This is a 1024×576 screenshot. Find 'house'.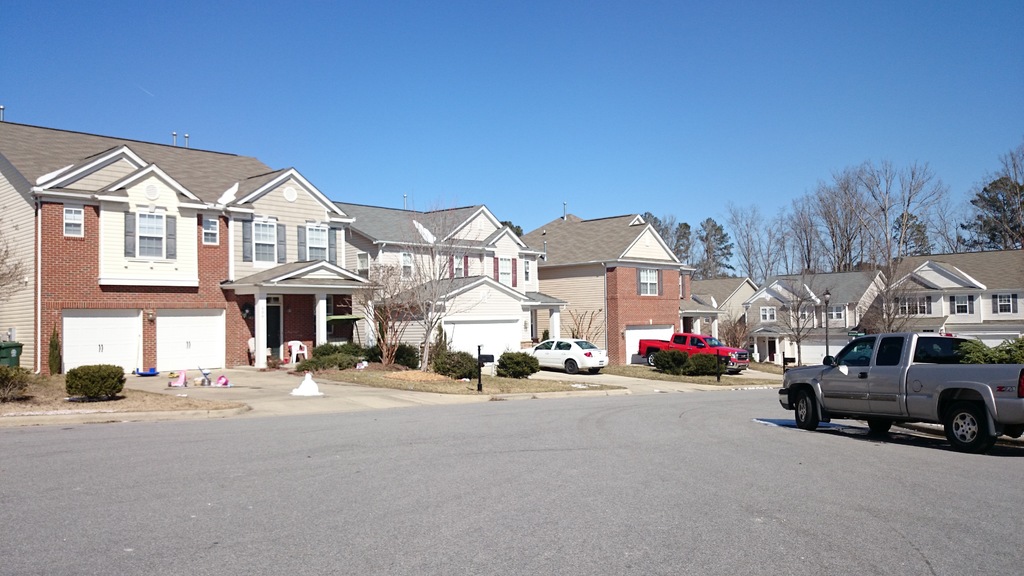
Bounding box: <box>513,203,708,341</box>.
